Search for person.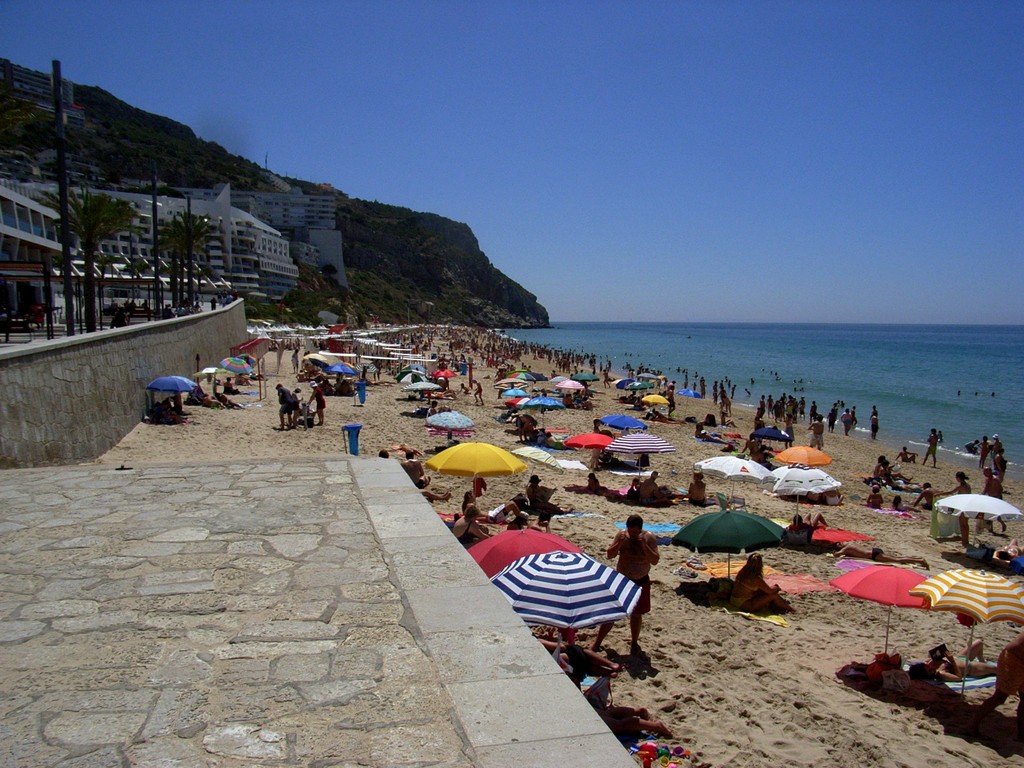
Found at [x1=190, y1=301, x2=205, y2=314].
